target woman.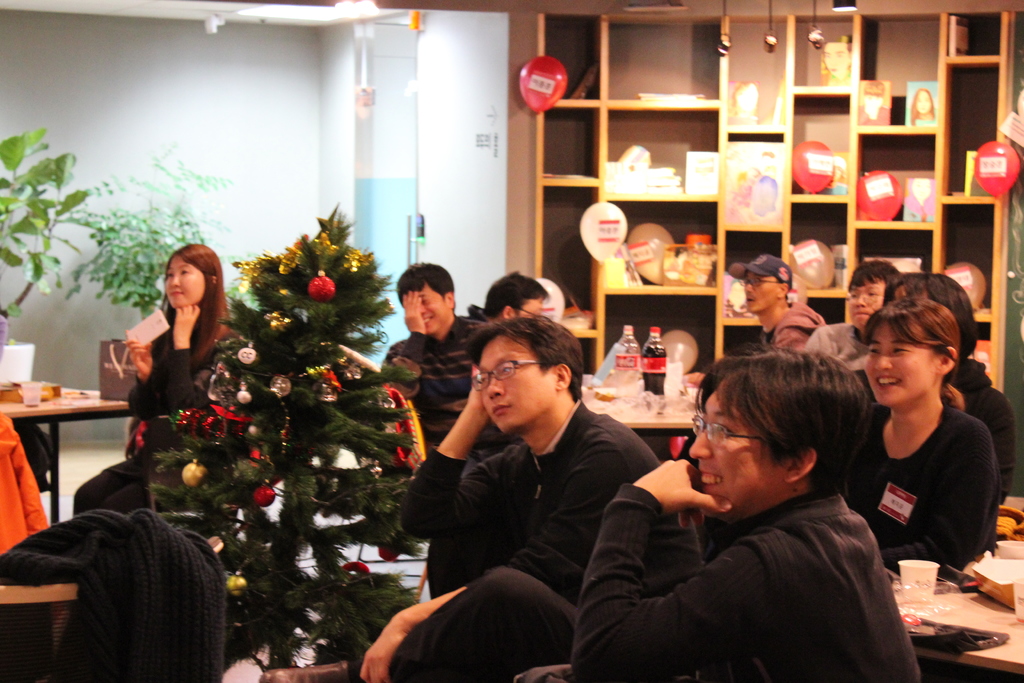
Target region: rect(852, 296, 1002, 580).
